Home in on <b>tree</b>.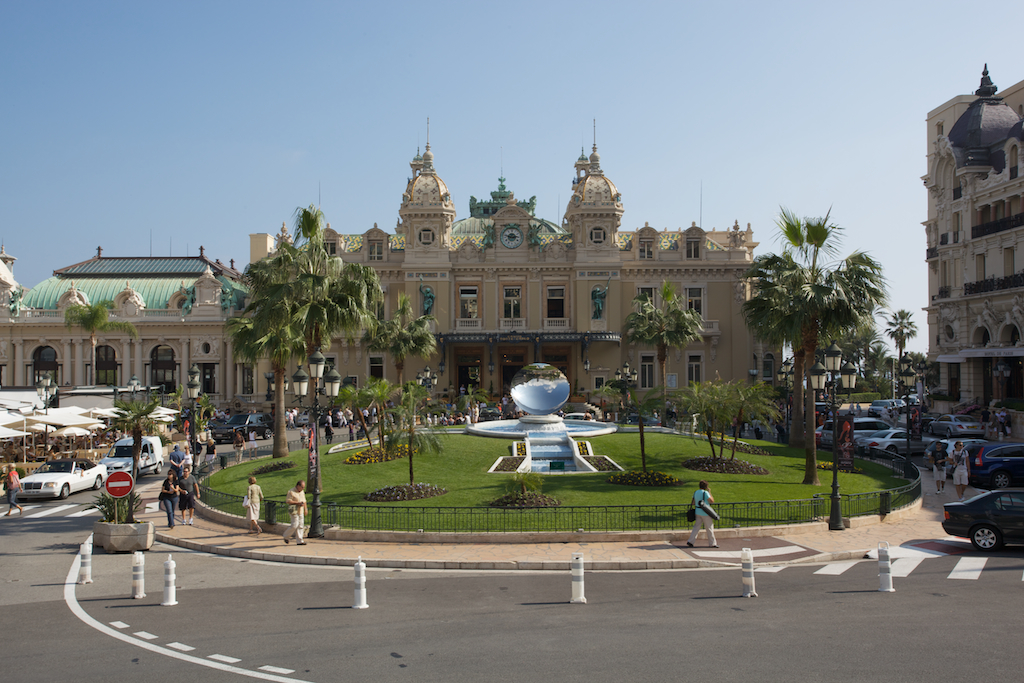
Homed in at 363:317:437:479.
